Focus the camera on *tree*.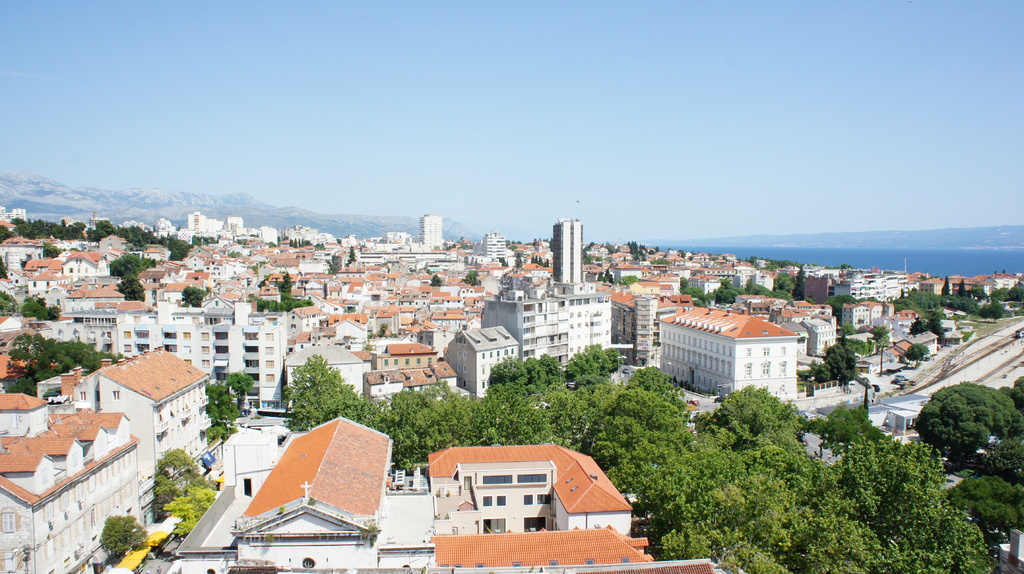
Focus region: (705, 280, 740, 302).
